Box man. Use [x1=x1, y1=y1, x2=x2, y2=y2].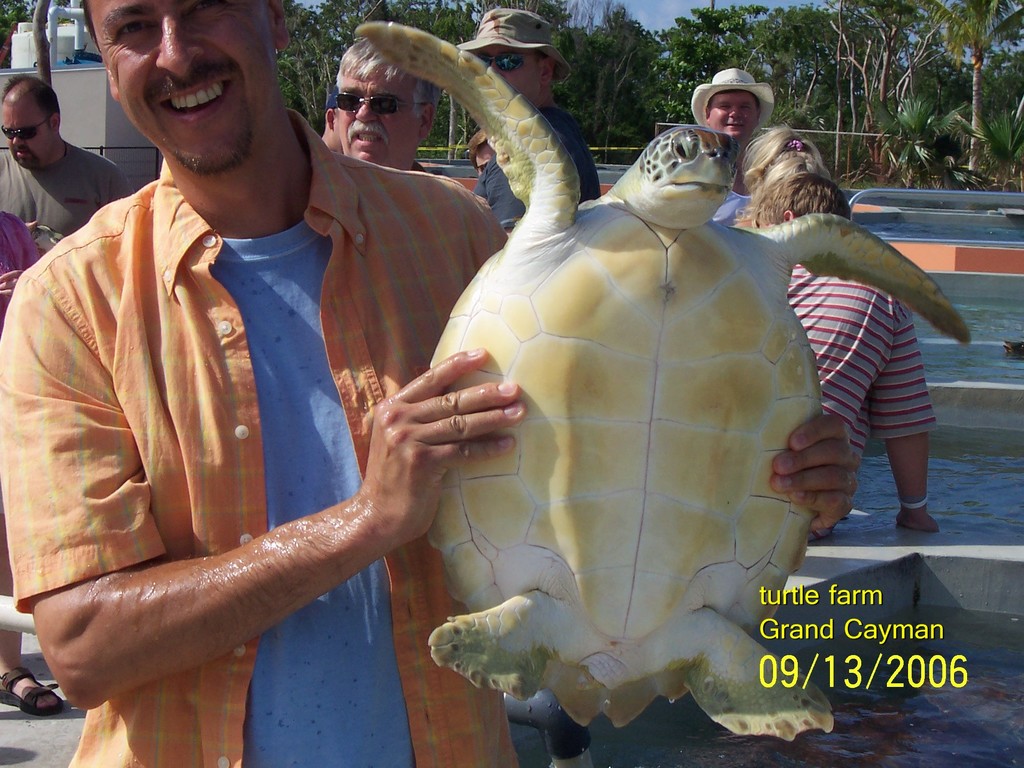
[x1=452, y1=12, x2=605, y2=236].
